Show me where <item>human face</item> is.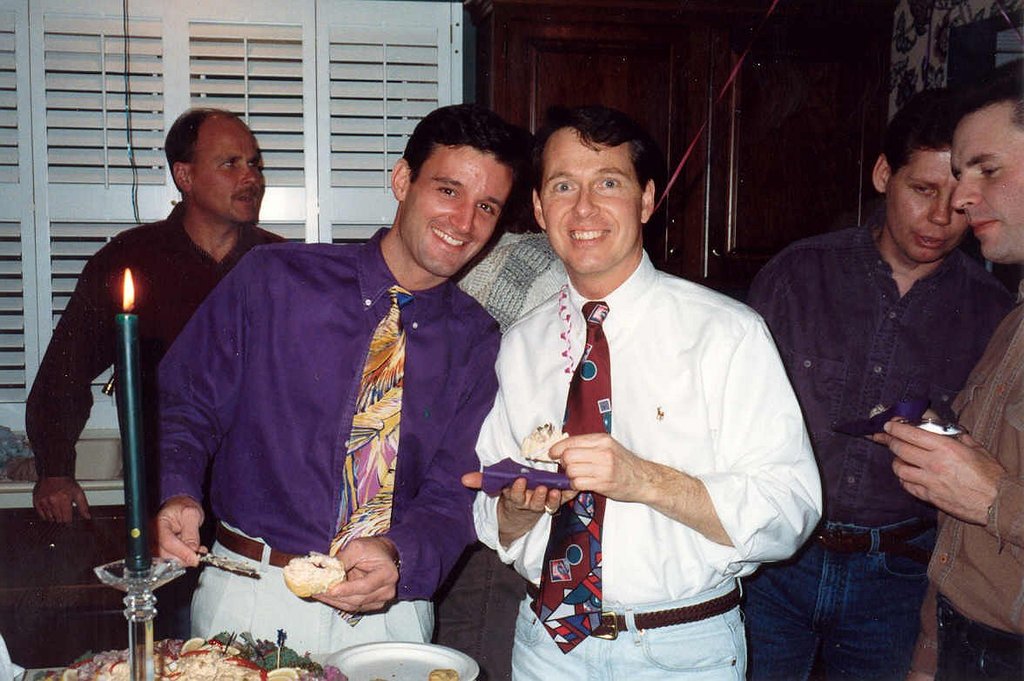
<item>human face</item> is at (414, 154, 504, 262).
